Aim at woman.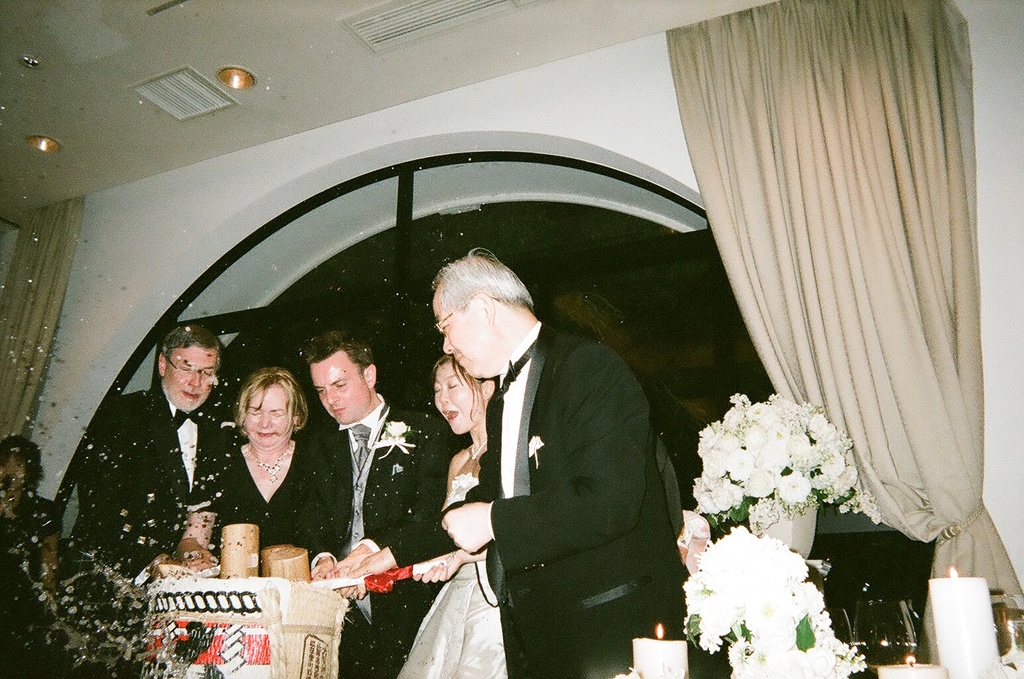
Aimed at crop(209, 364, 353, 582).
